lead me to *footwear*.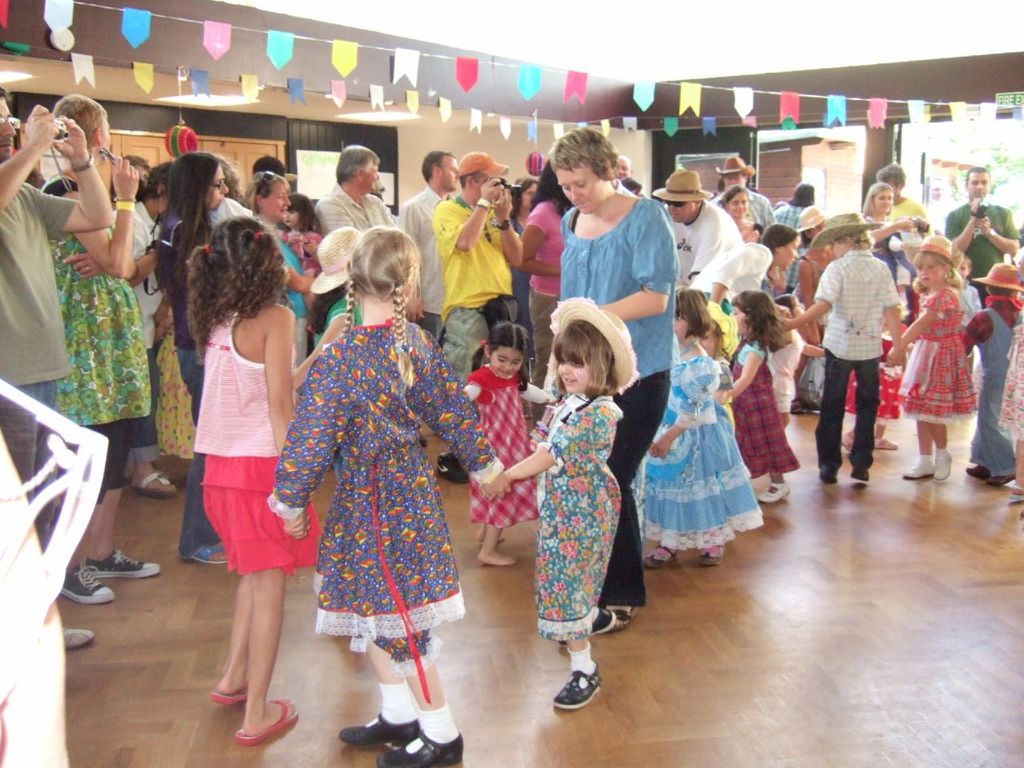
Lead to bbox=[702, 557, 722, 569].
